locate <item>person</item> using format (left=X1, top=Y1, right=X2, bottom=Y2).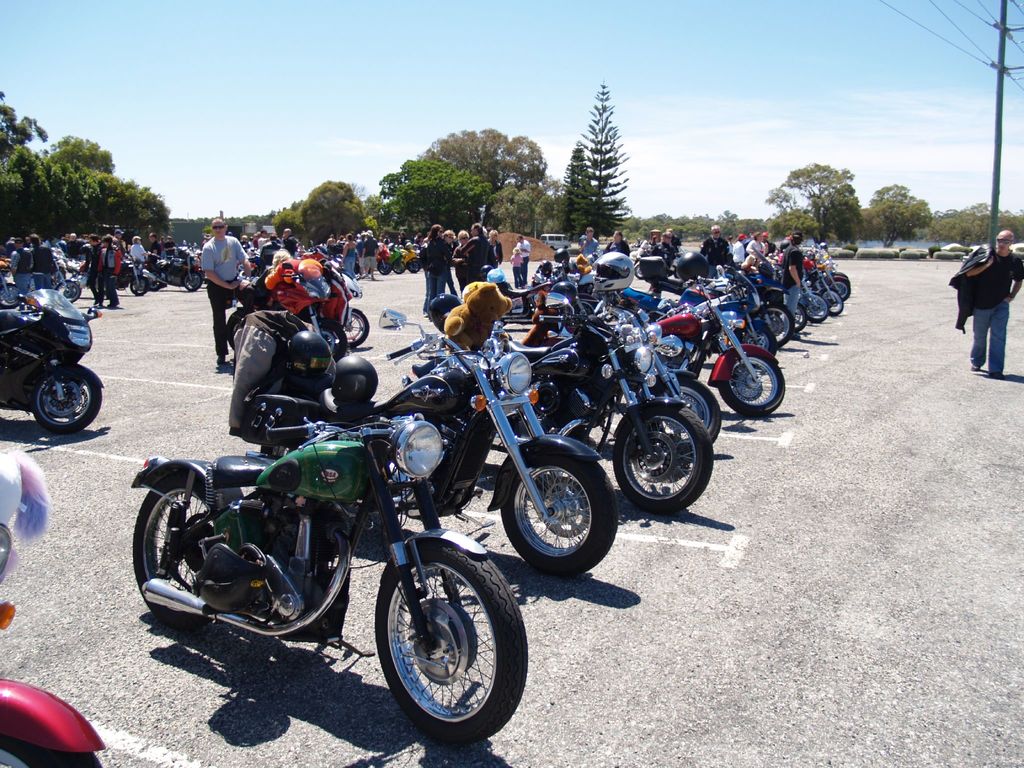
(left=71, top=237, right=101, bottom=301).
